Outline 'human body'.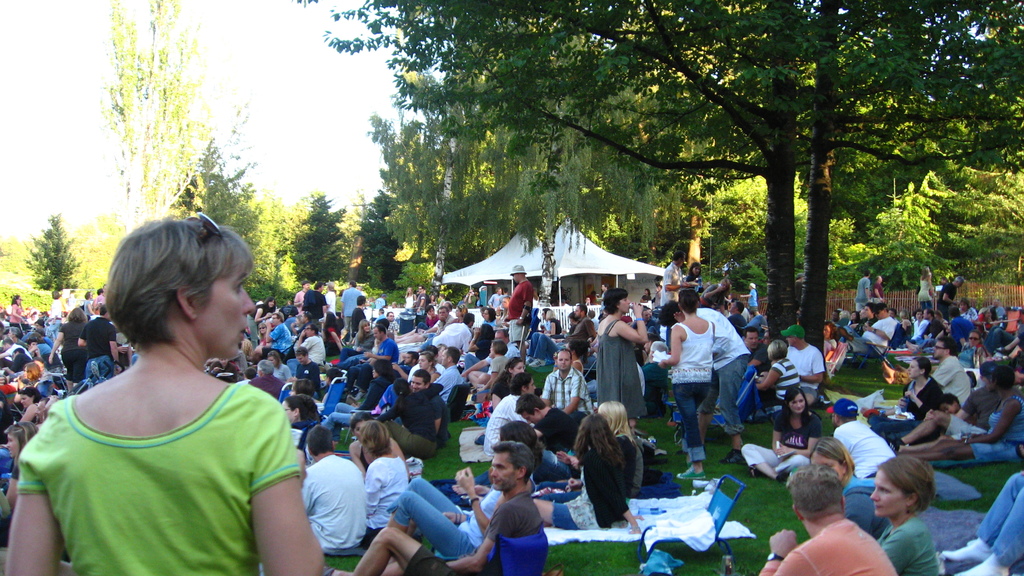
Outline: [753, 360, 800, 406].
